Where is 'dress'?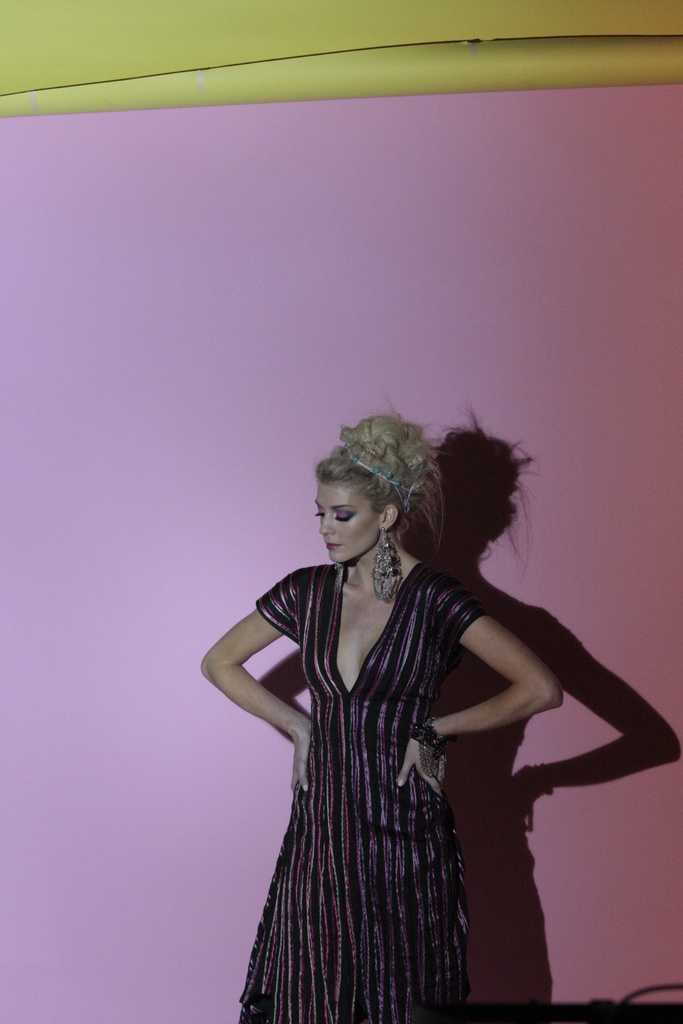
locate(234, 559, 491, 1023).
